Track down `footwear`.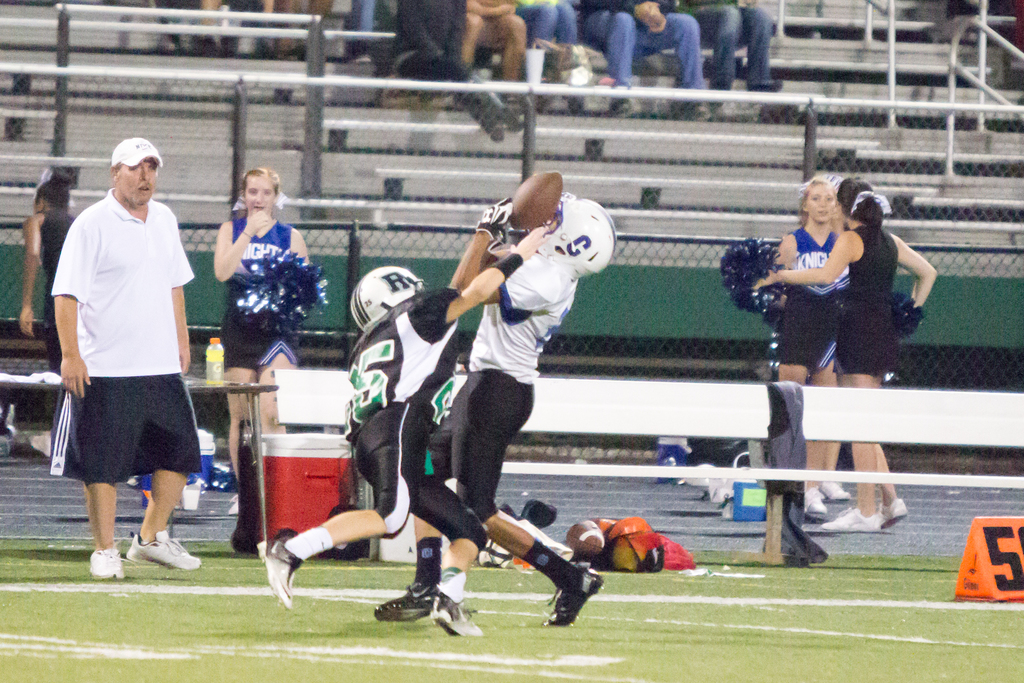
Tracked to <bbox>610, 97, 632, 115</bbox>.
